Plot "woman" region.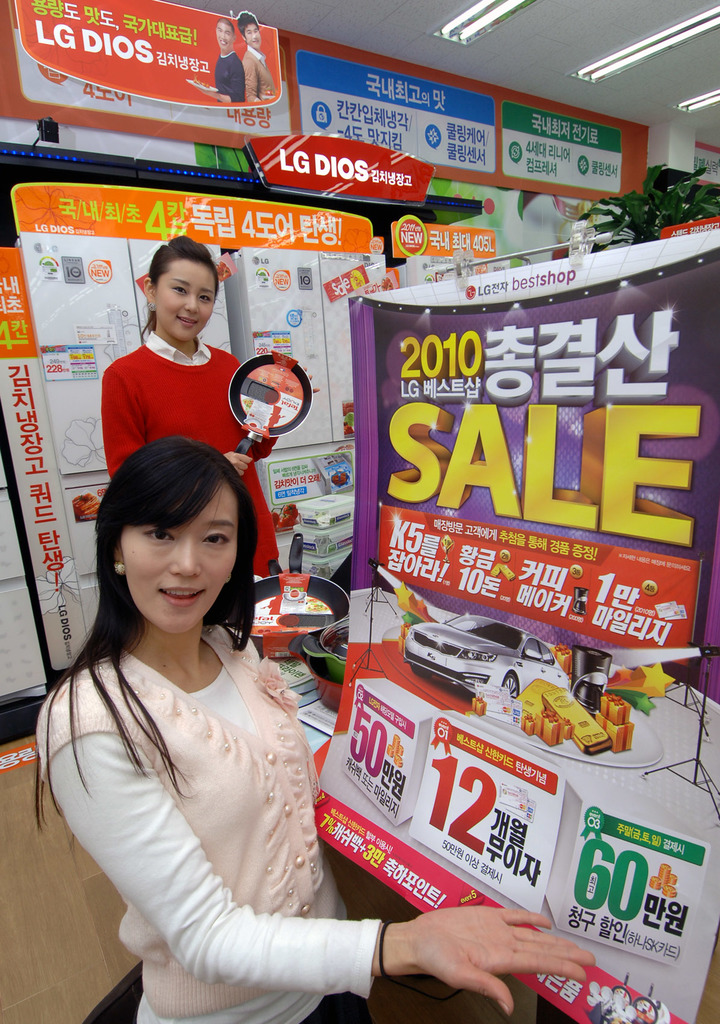
Plotted at {"x1": 100, "y1": 233, "x2": 279, "y2": 579}.
